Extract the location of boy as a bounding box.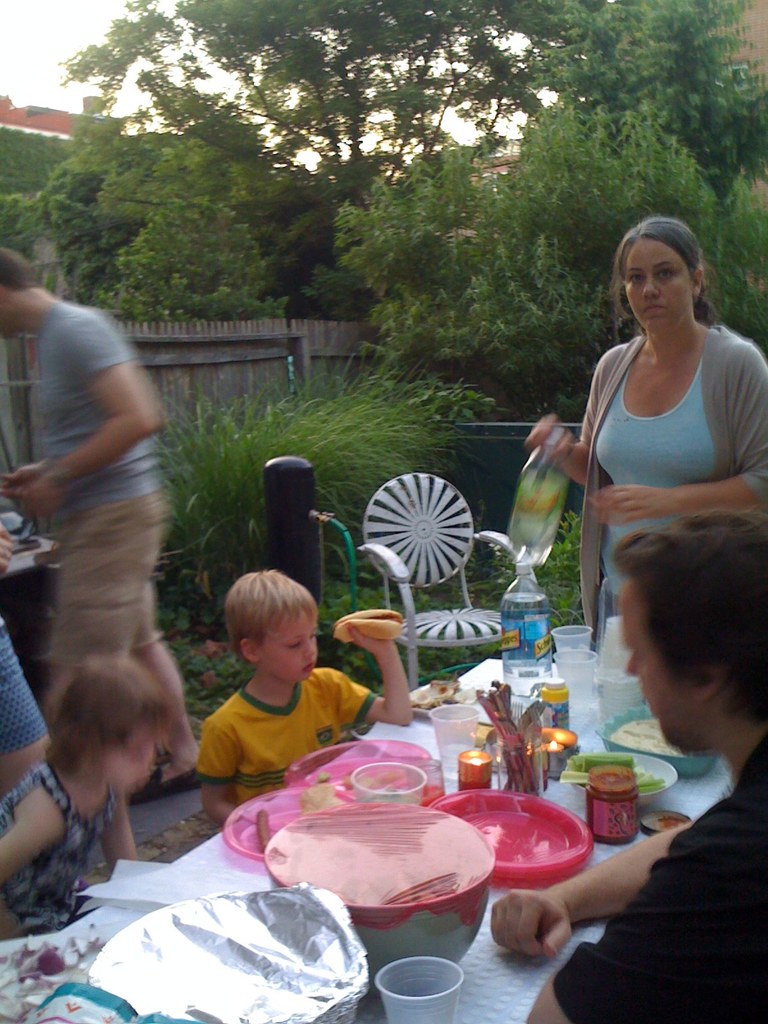
bbox=(156, 570, 362, 811).
